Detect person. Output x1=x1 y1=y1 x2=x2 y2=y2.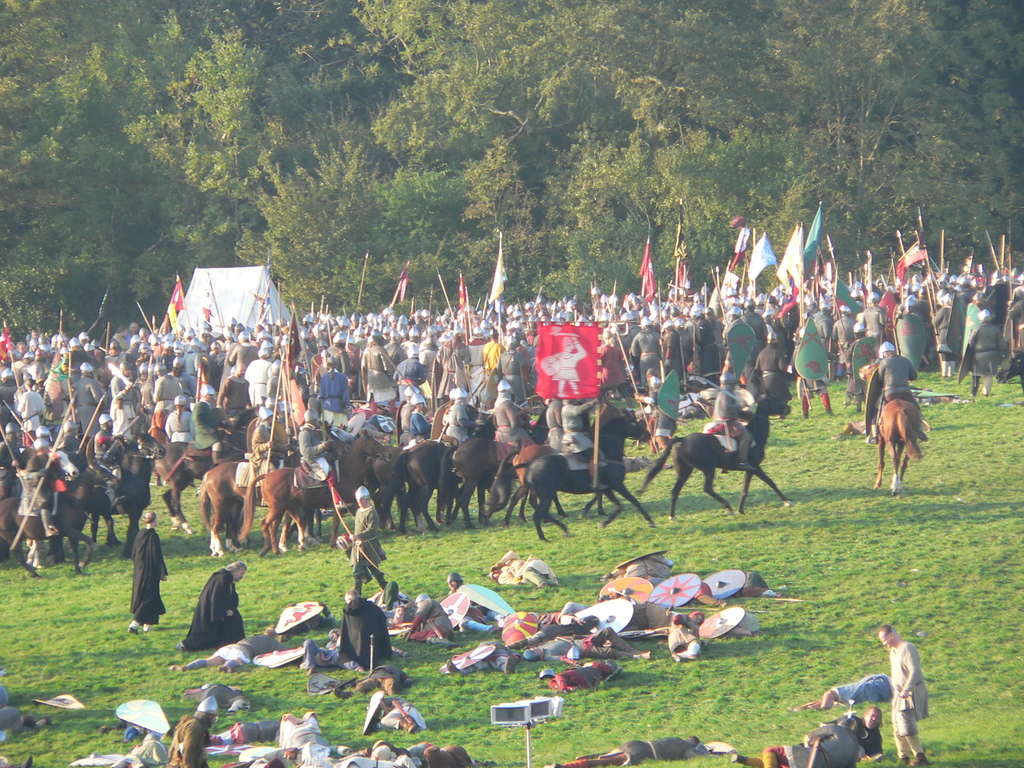
x1=447 y1=572 x2=511 y2=636.
